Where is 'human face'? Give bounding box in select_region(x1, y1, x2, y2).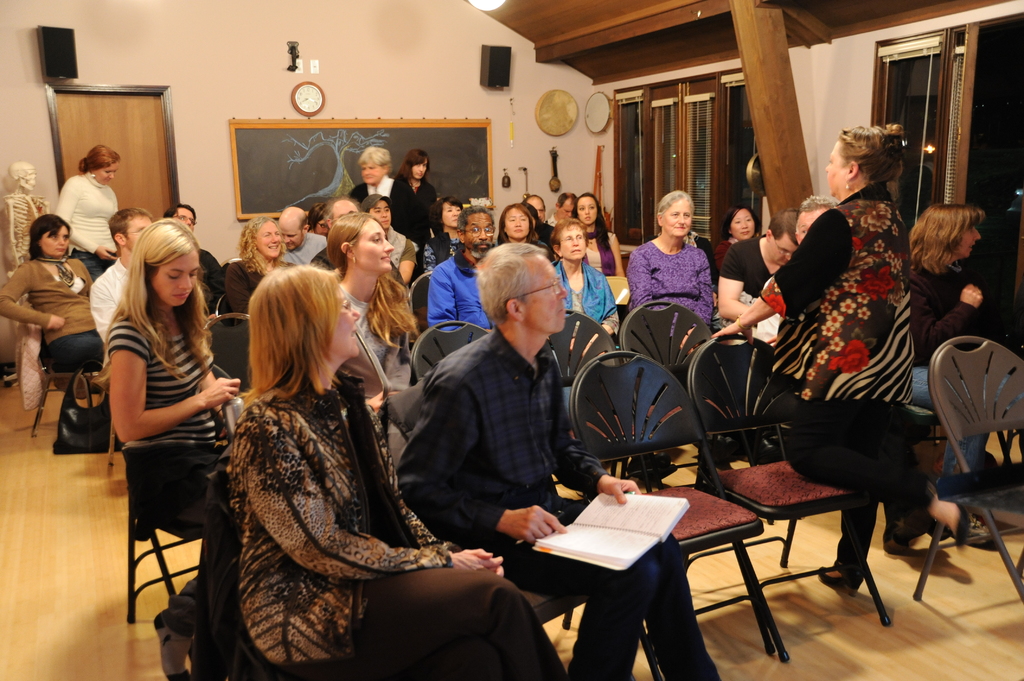
select_region(822, 141, 842, 197).
